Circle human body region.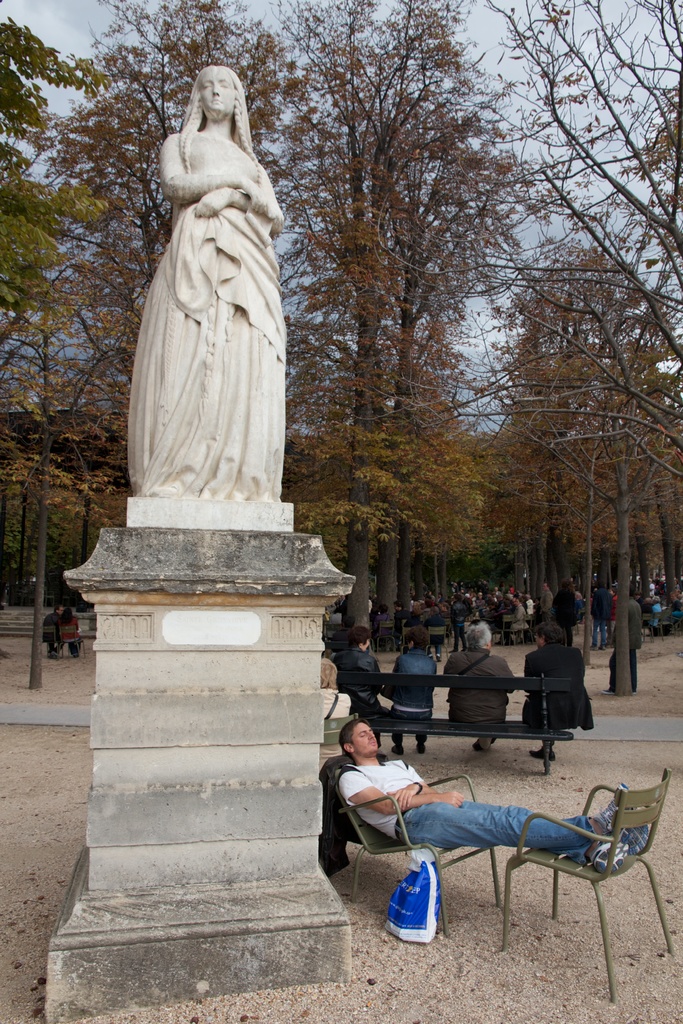
Region: (600,598,643,696).
